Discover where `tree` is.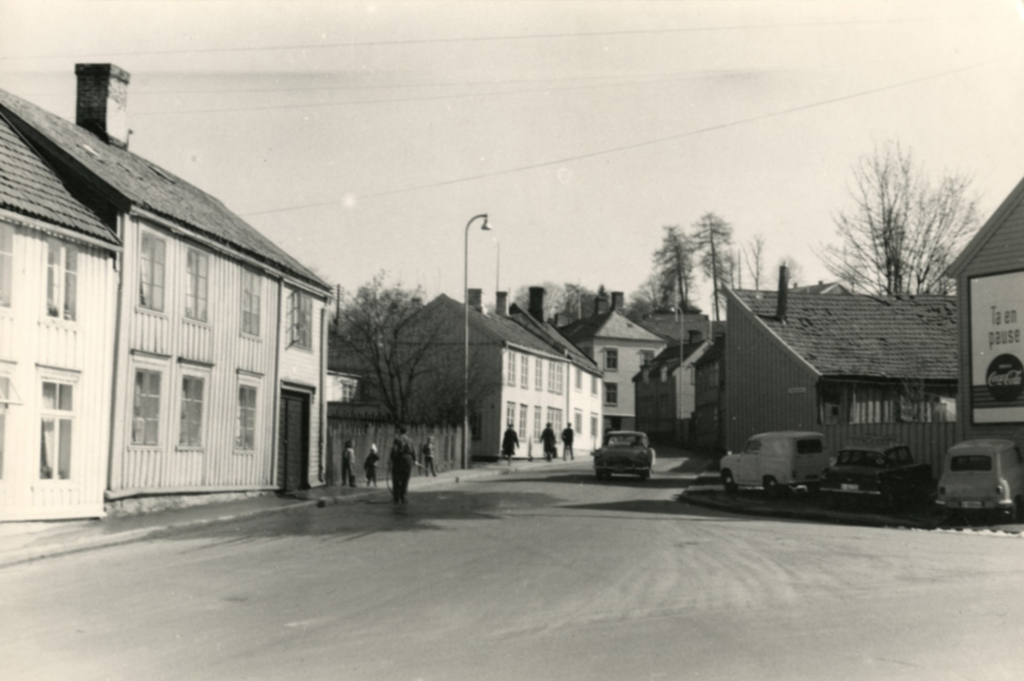
Discovered at [left=541, top=277, right=607, bottom=337].
